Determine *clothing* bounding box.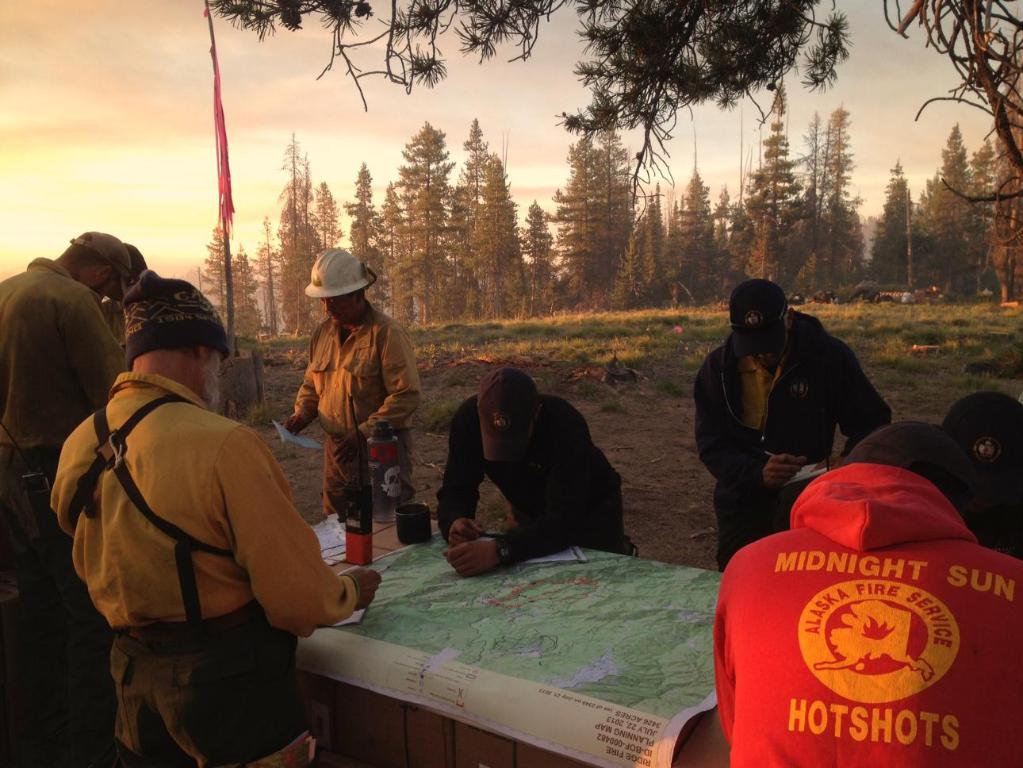
Determined: 695, 313, 892, 577.
